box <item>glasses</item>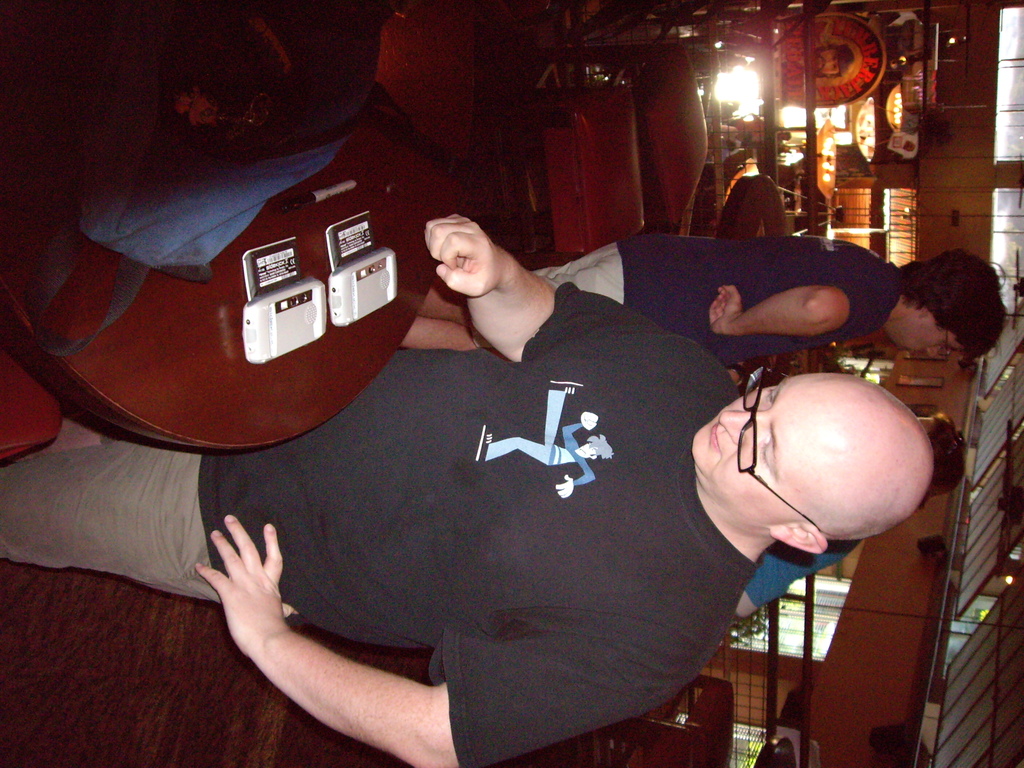
{"x1": 739, "y1": 376, "x2": 817, "y2": 529}
